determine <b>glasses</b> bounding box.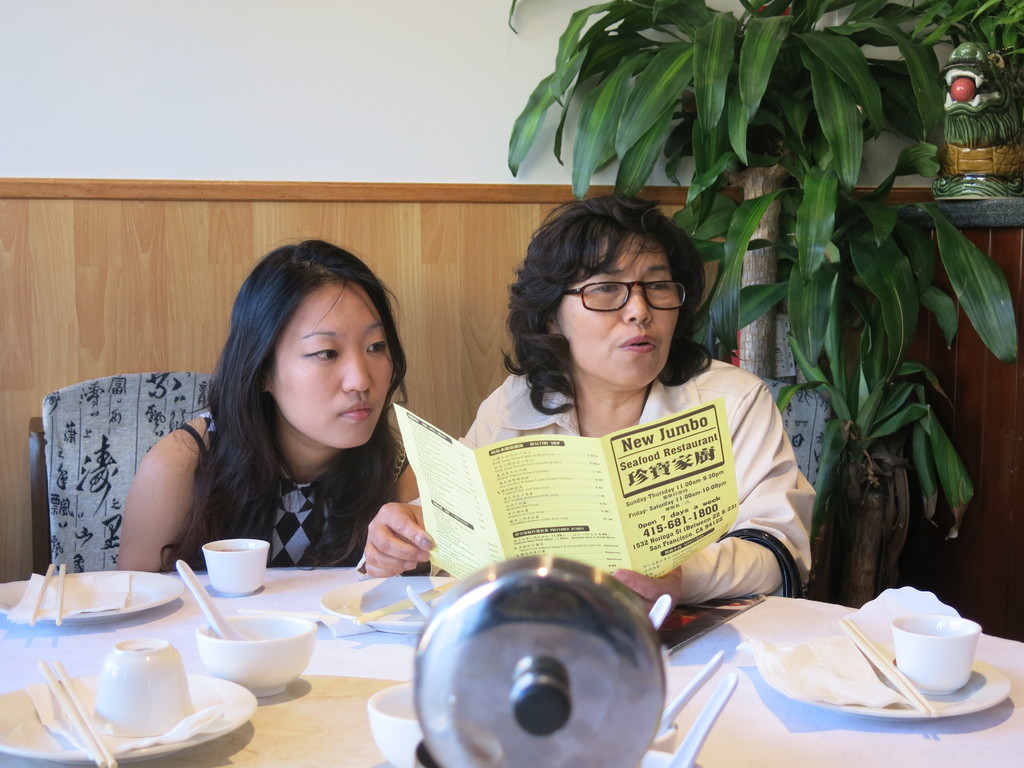
Determined: [550,276,696,330].
